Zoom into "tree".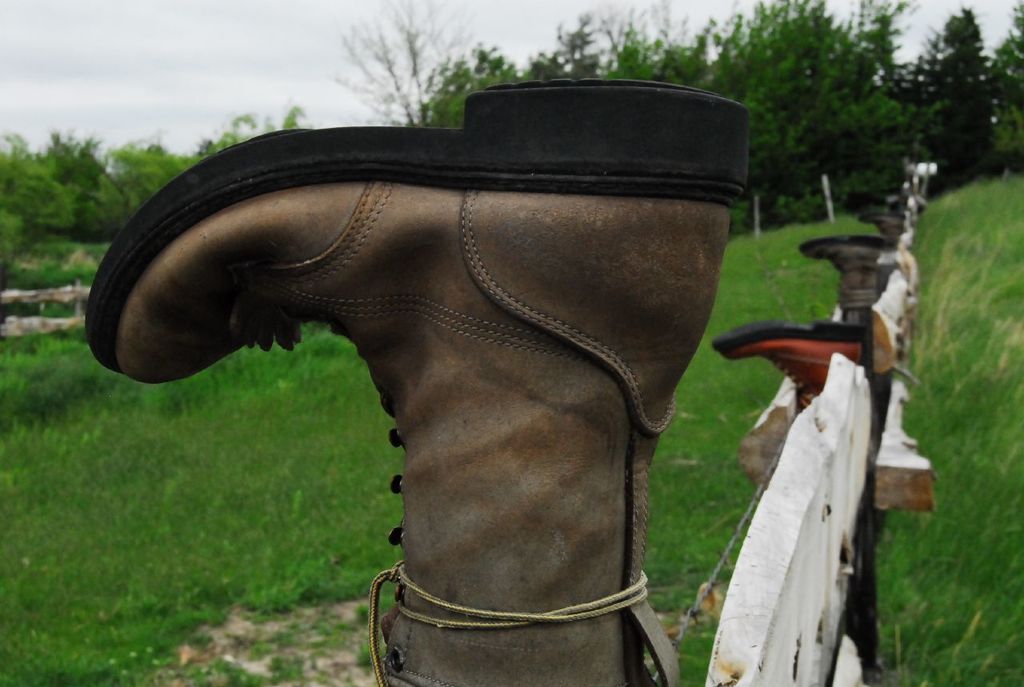
Zoom target: x1=601, y1=0, x2=675, y2=59.
